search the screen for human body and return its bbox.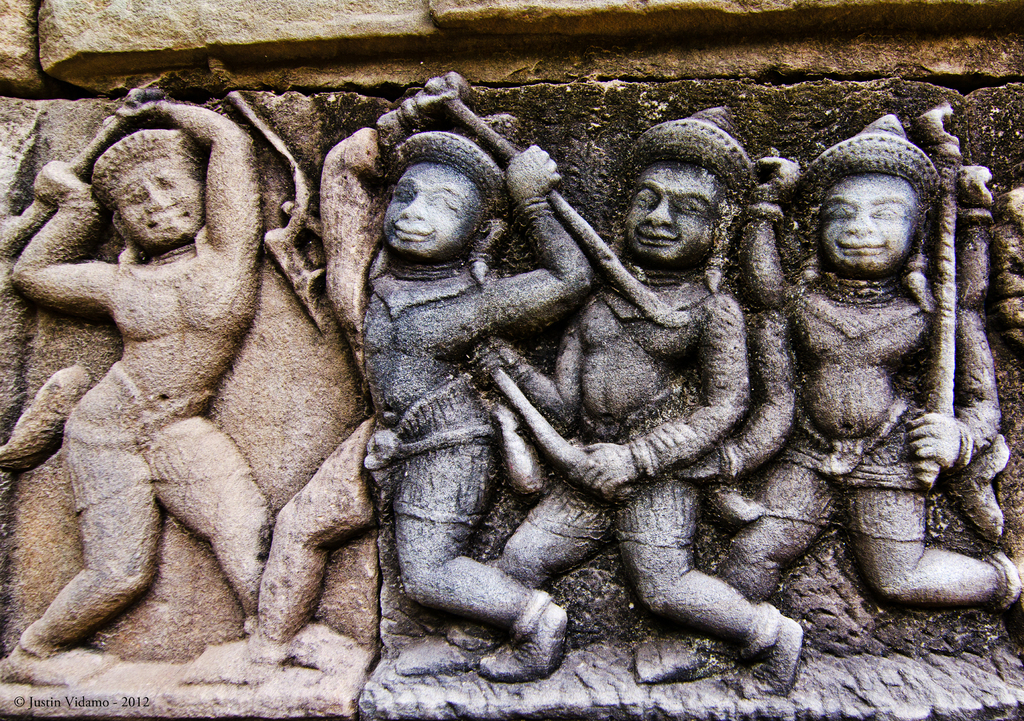
Found: 461, 274, 806, 695.
